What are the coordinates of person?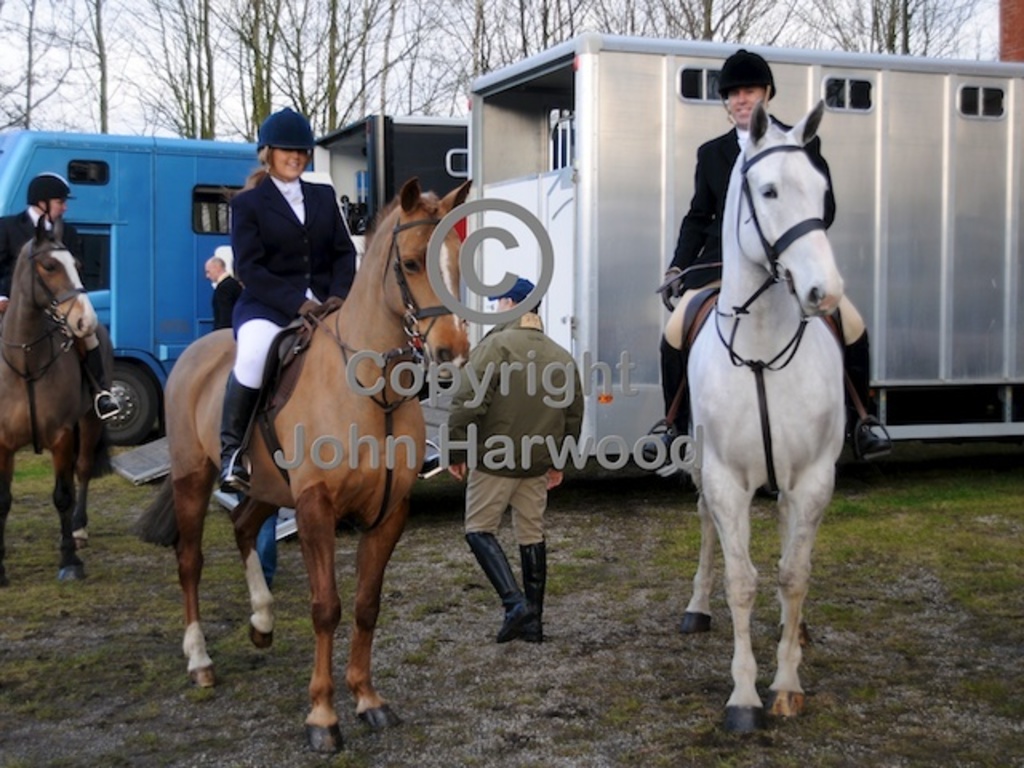
0/171/117/416.
